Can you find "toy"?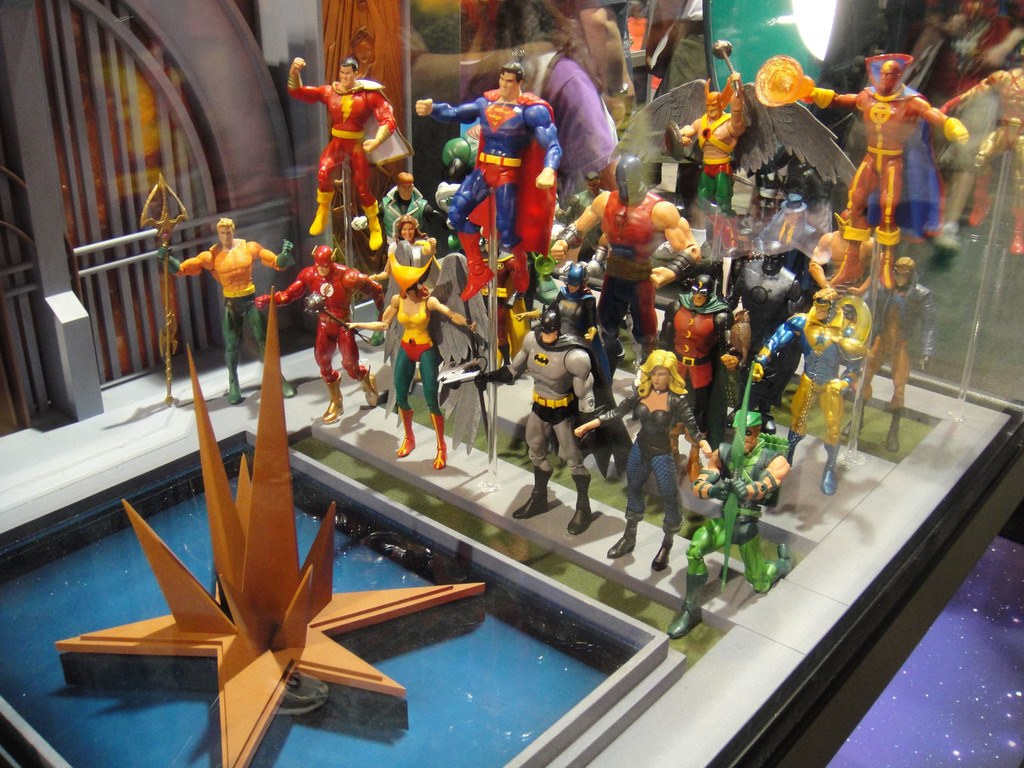
Yes, bounding box: [513, 263, 611, 383].
